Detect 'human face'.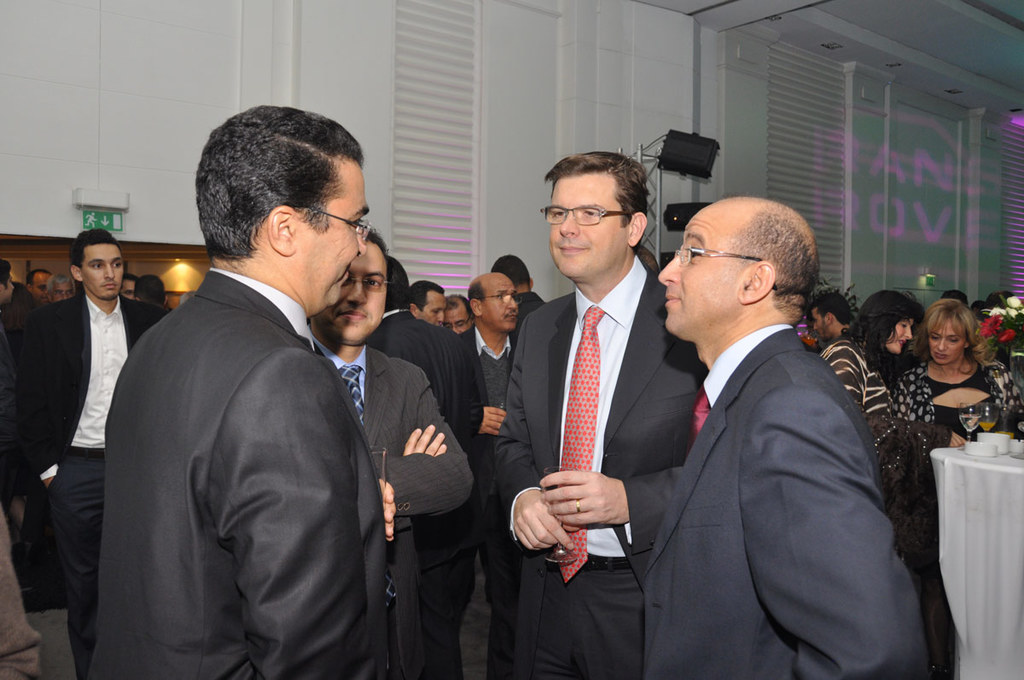
Detected at locate(813, 308, 833, 334).
